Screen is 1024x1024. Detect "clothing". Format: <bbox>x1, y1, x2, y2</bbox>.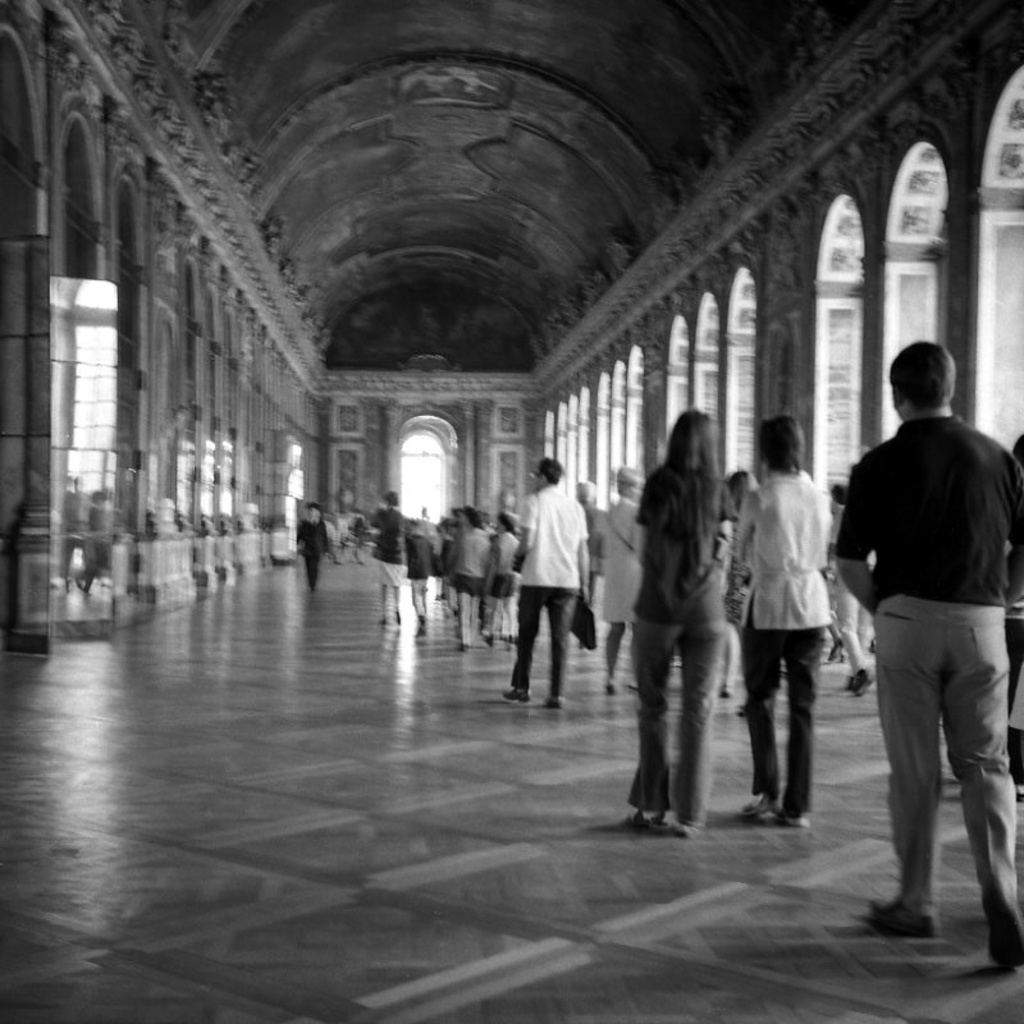
<bbox>376, 553, 407, 585</bbox>.
